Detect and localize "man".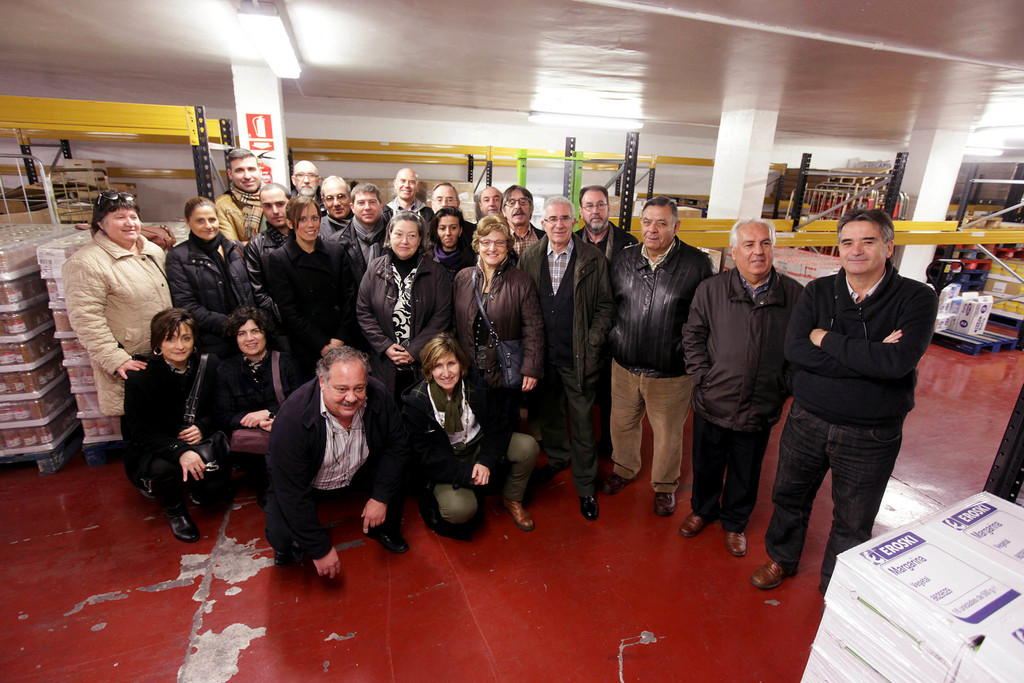
Localized at locate(382, 166, 433, 229).
